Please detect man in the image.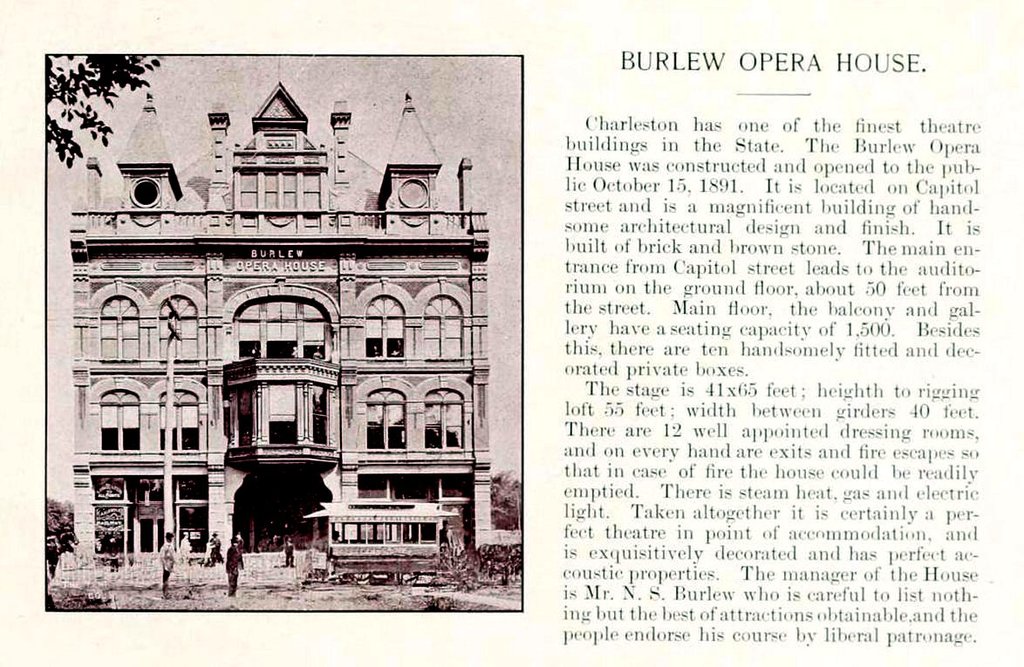
159, 534, 176, 593.
